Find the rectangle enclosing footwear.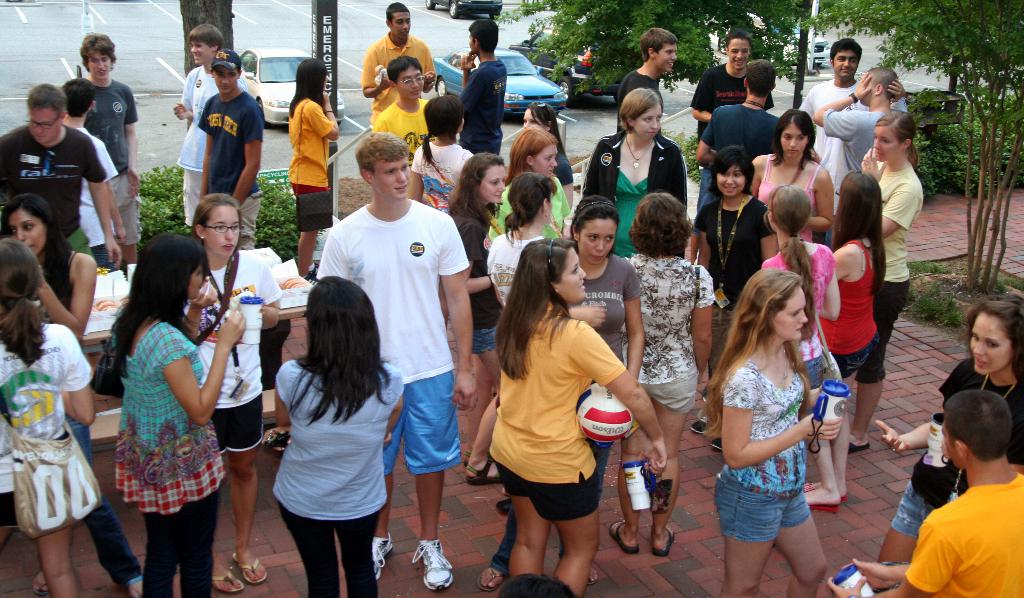
467,455,500,487.
